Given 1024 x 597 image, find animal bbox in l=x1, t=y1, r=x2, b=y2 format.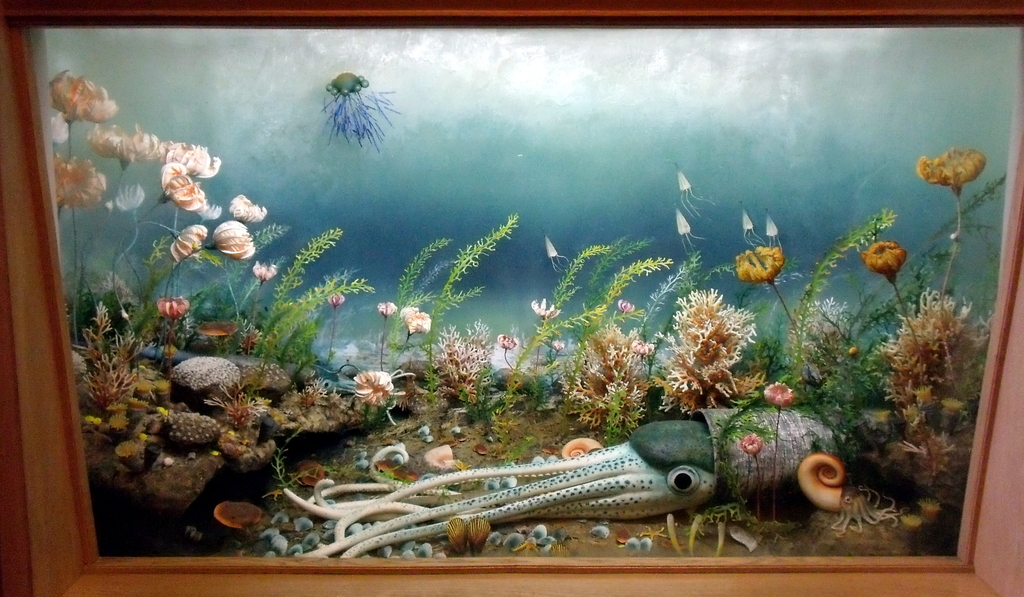
l=278, t=416, r=815, b=561.
